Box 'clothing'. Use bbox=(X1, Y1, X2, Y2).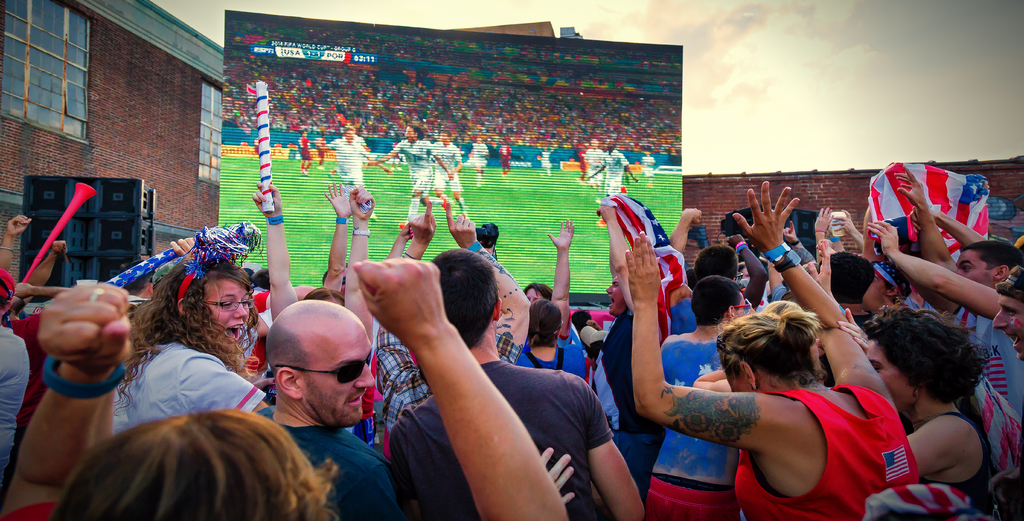
bbox=(392, 137, 435, 192).
